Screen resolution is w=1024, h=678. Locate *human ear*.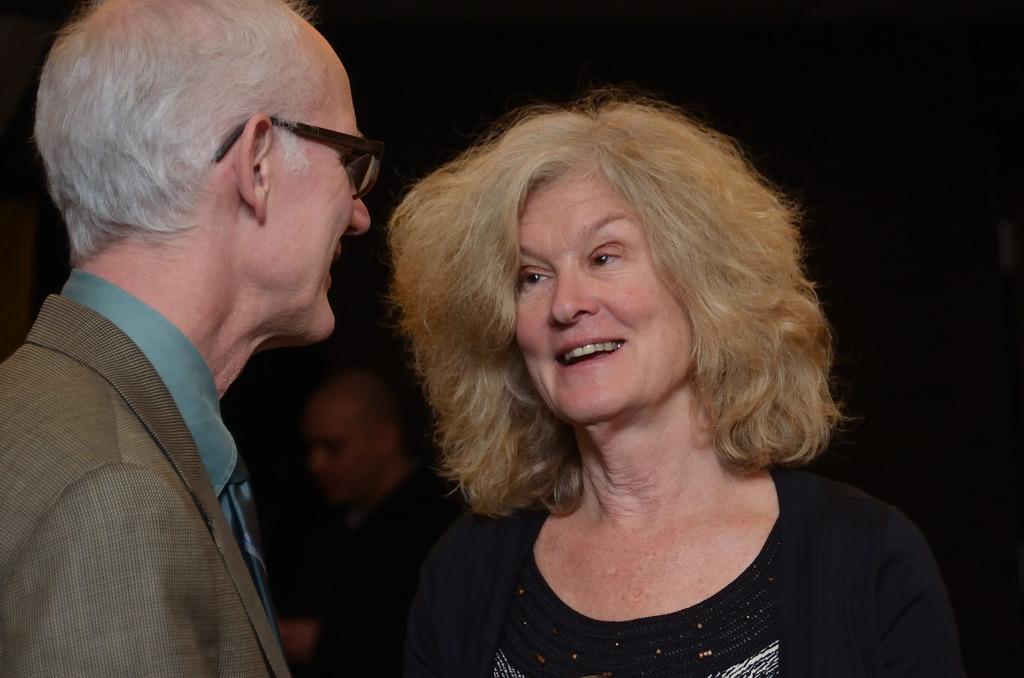
detection(236, 111, 269, 223).
